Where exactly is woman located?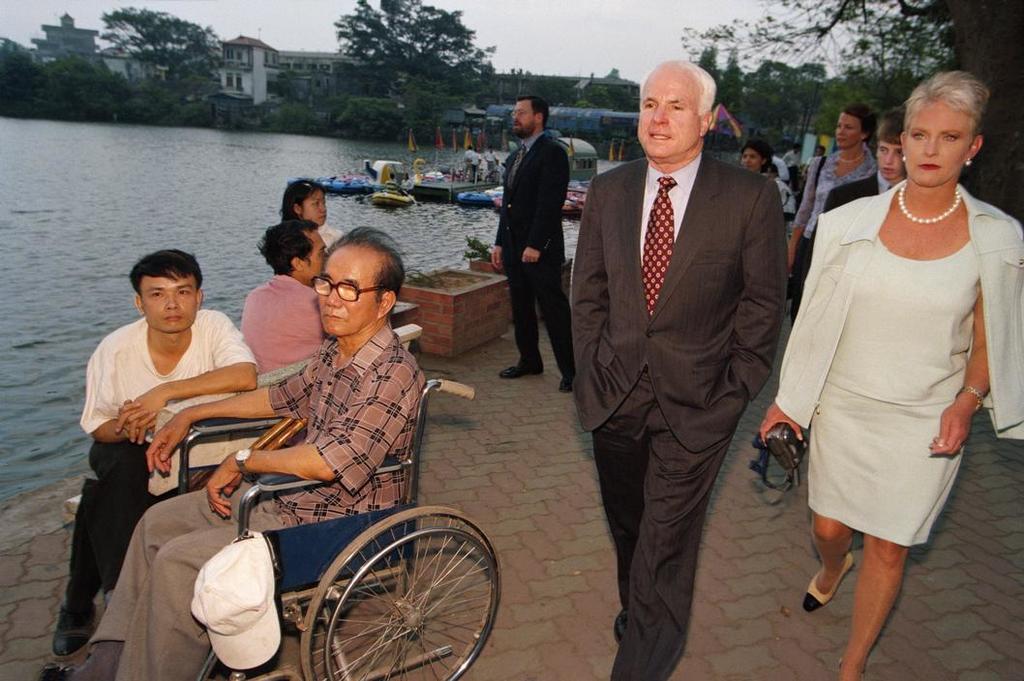
Its bounding box is bbox(736, 133, 795, 233).
